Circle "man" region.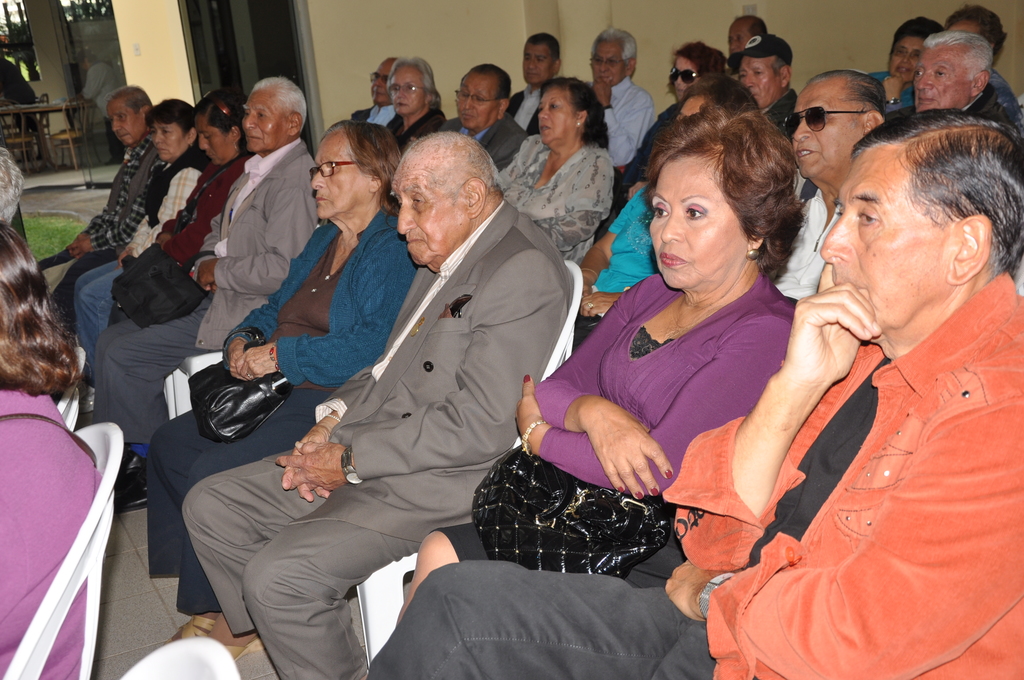
Region: (435, 61, 530, 170).
